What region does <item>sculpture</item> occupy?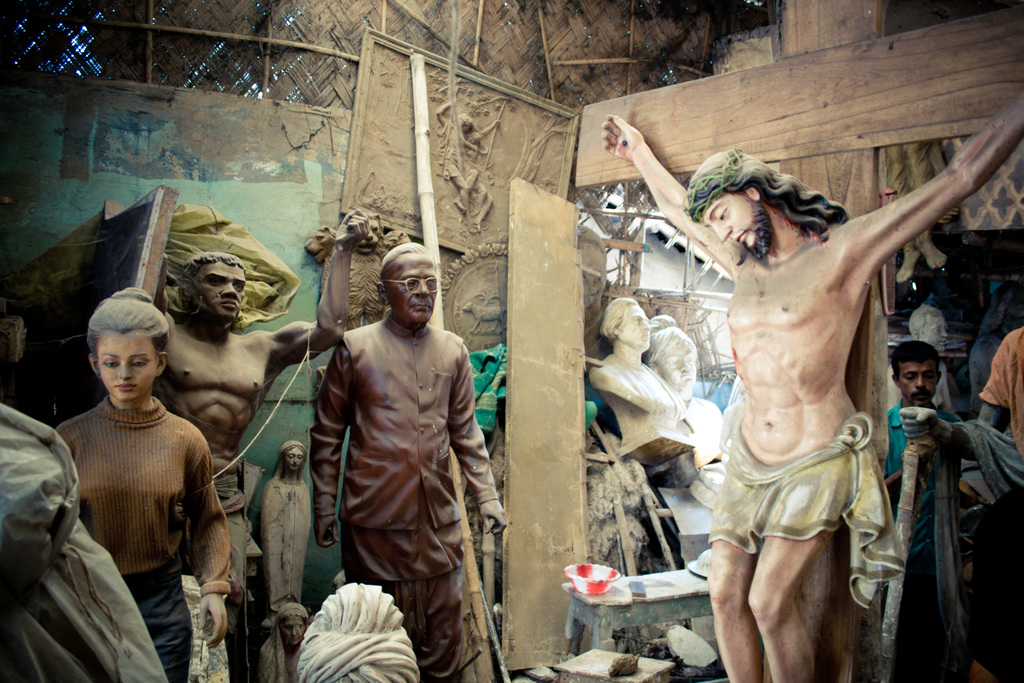
[x1=0, y1=399, x2=173, y2=682].
